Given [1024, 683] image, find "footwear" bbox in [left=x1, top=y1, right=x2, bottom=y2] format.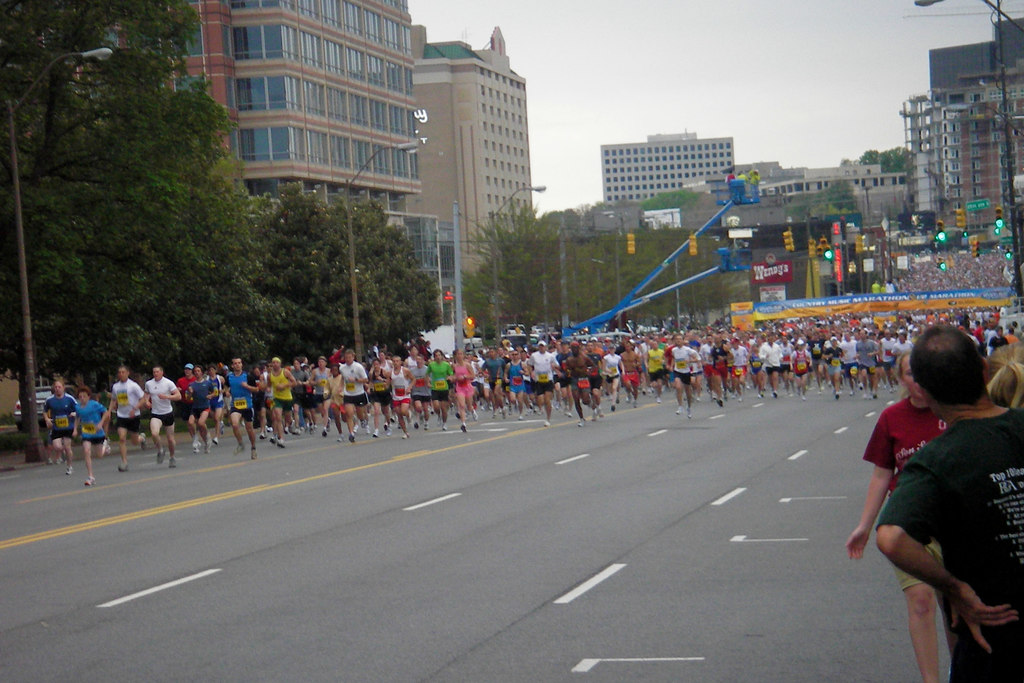
[left=83, top=477, right=97, bottom=488].
